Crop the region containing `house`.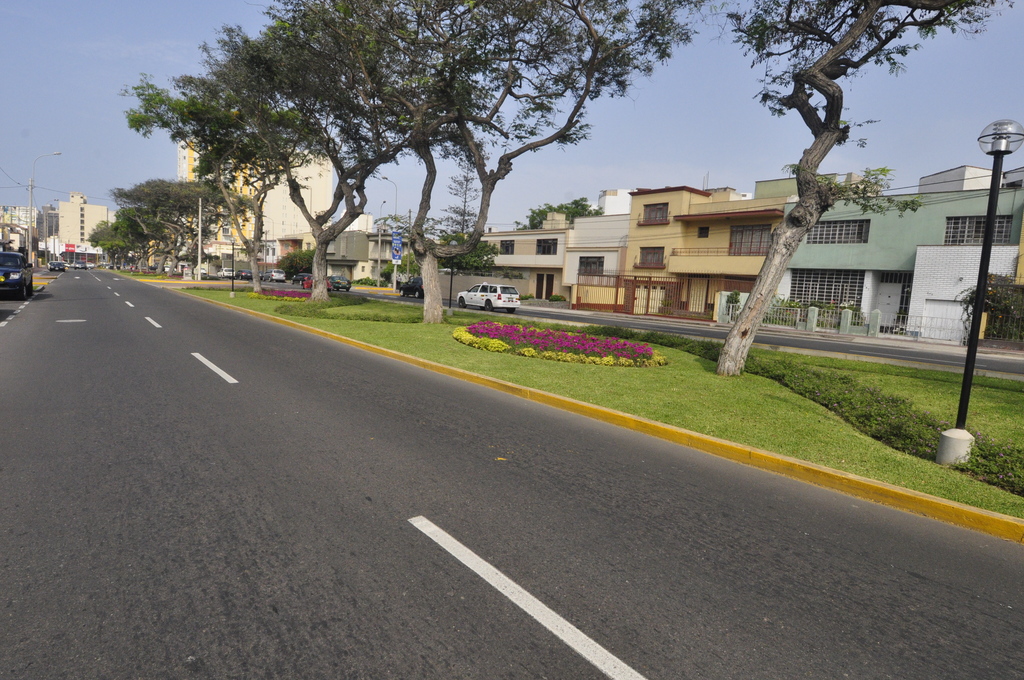
Crop region: BBox(481, 210, 574, 302).
